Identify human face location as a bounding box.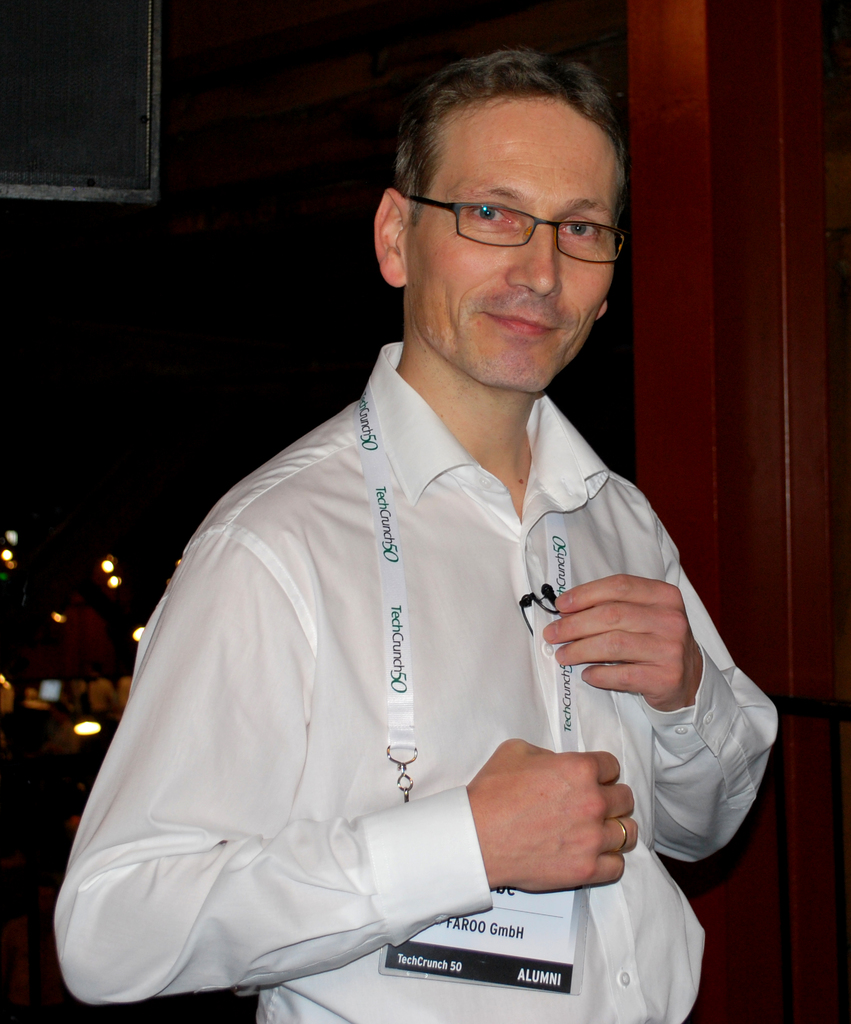
box=[410, 100, 618, 397].
